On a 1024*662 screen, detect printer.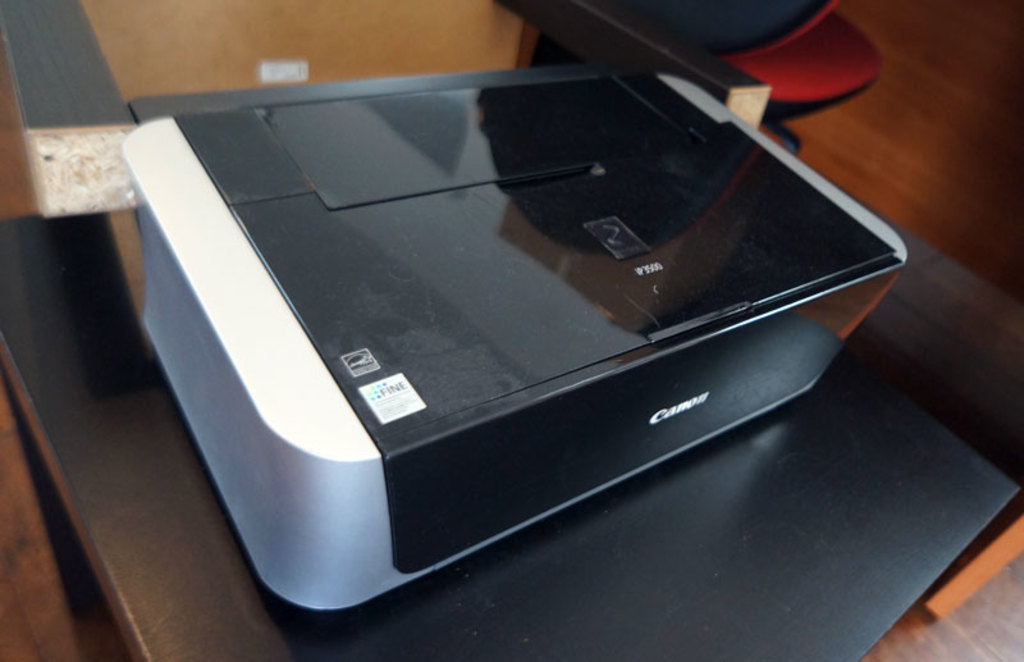
{"x1": 119, "y1": 67, "x2": 909, "y2": 611}.
